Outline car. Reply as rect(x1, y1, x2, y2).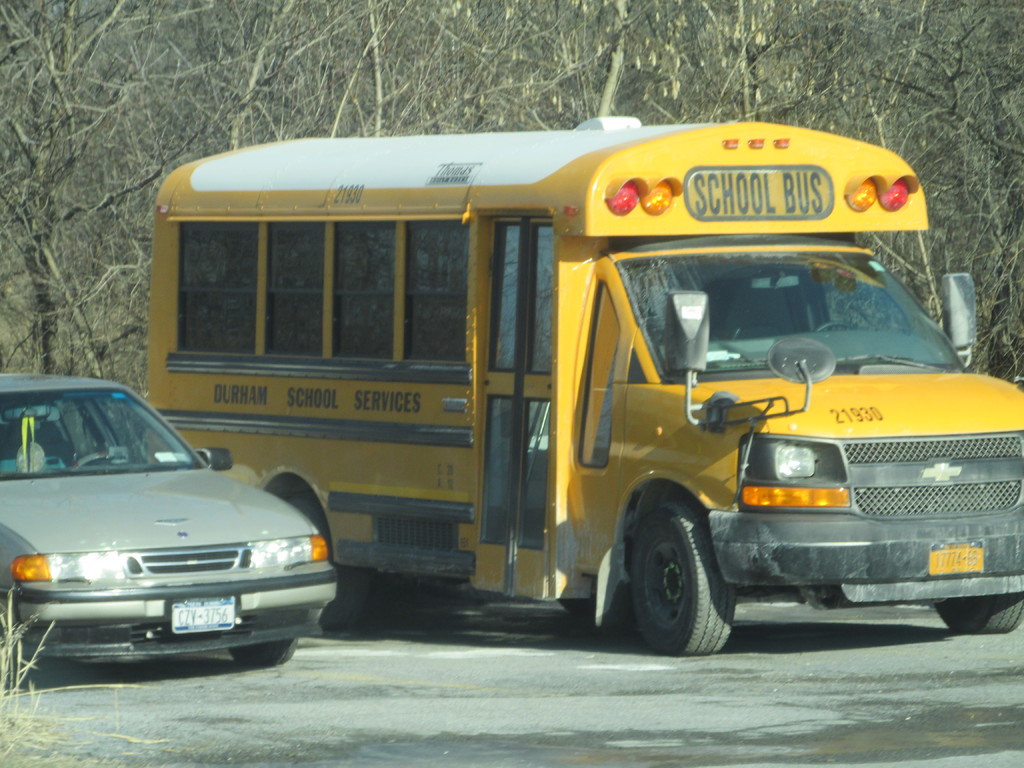
rect(0, 374, 334, 687).
